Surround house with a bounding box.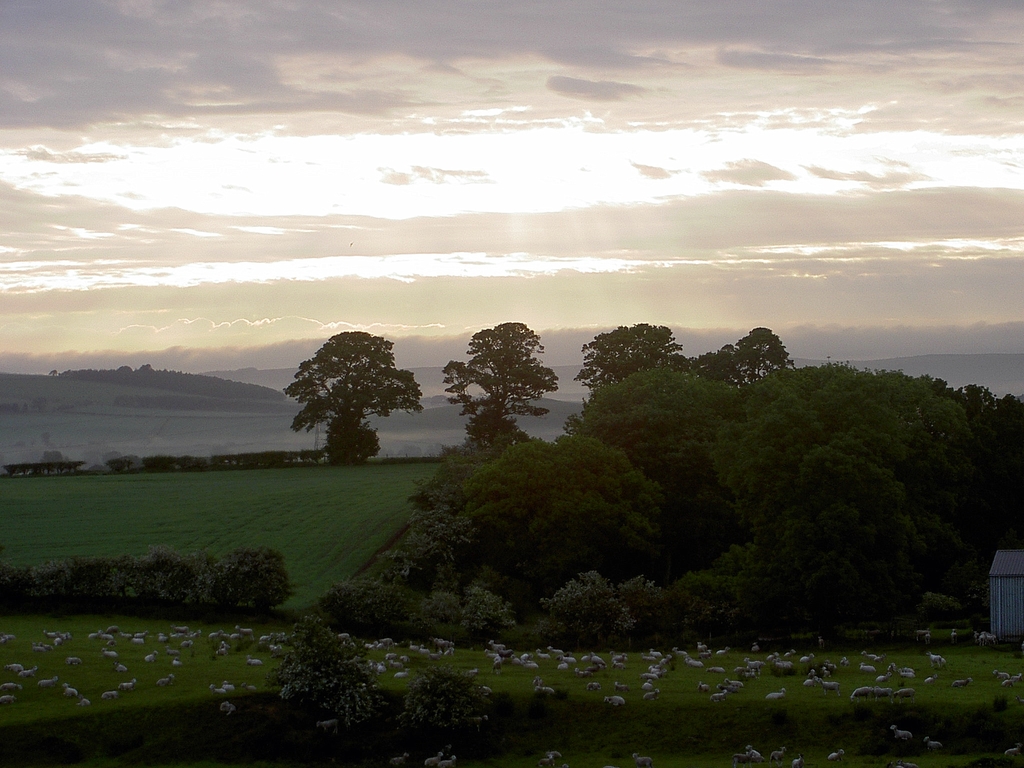
(991,548,1023,642).
